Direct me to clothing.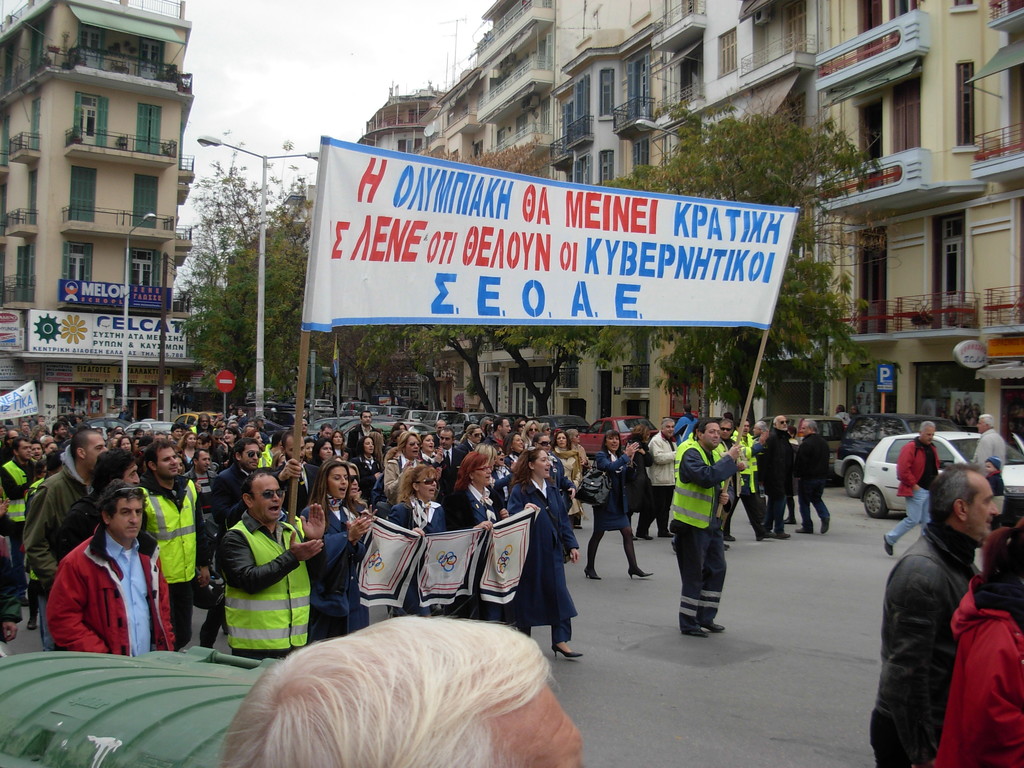
Direction: bbox=[667, 438, 740, 630].
